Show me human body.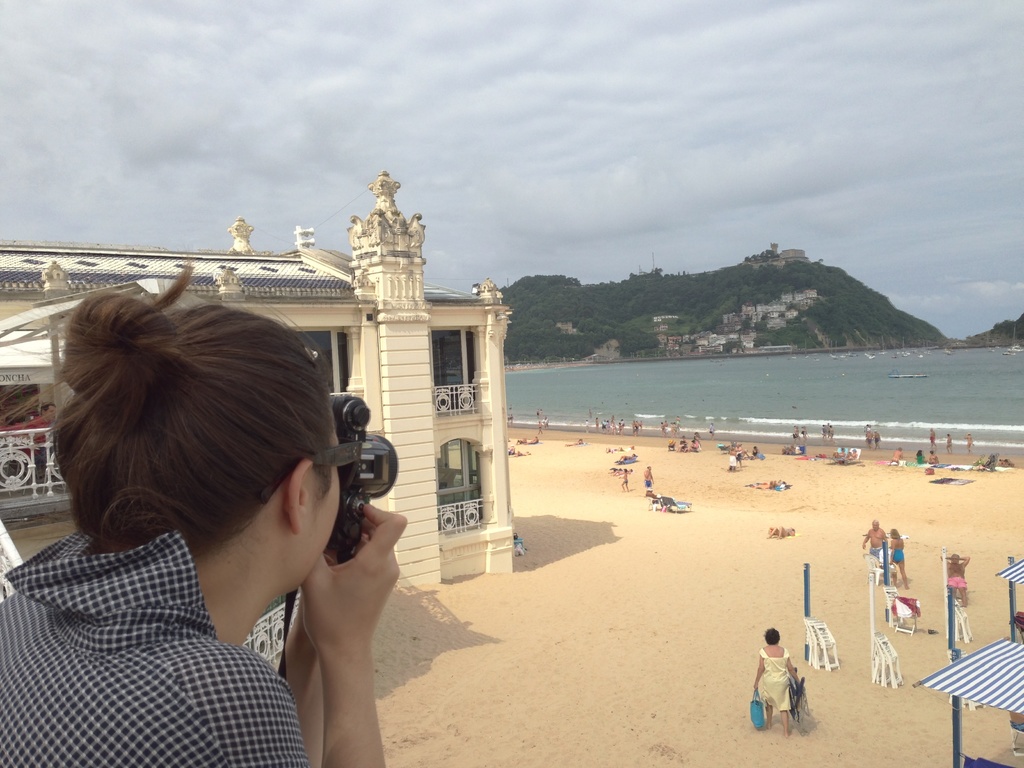
human body is here: [x1=863, y1=431, x2=872, y2=445].
